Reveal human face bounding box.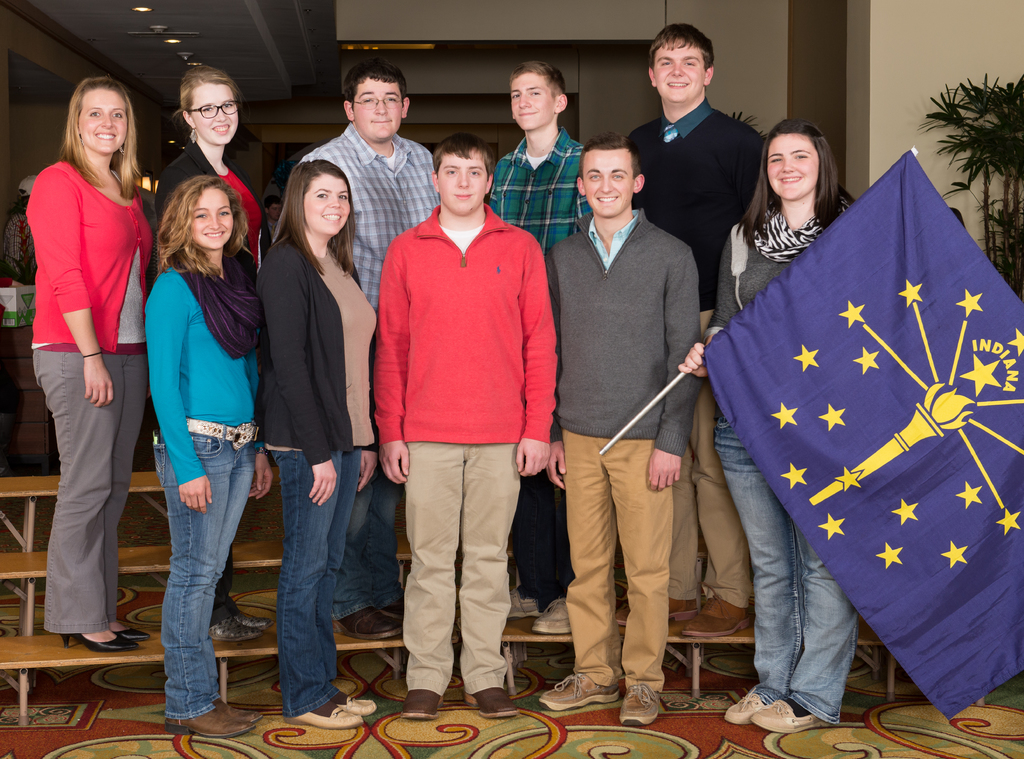
Revealed: [584, 151, 631, 216].
